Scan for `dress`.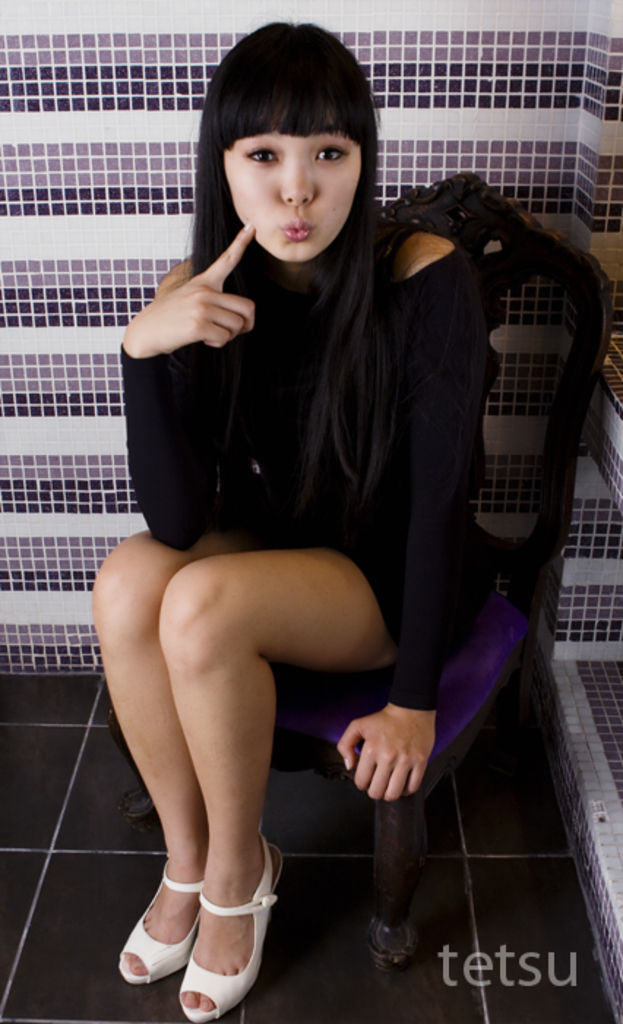
Scan result: <bbox>114, 244, 486, 717</bbox>.
